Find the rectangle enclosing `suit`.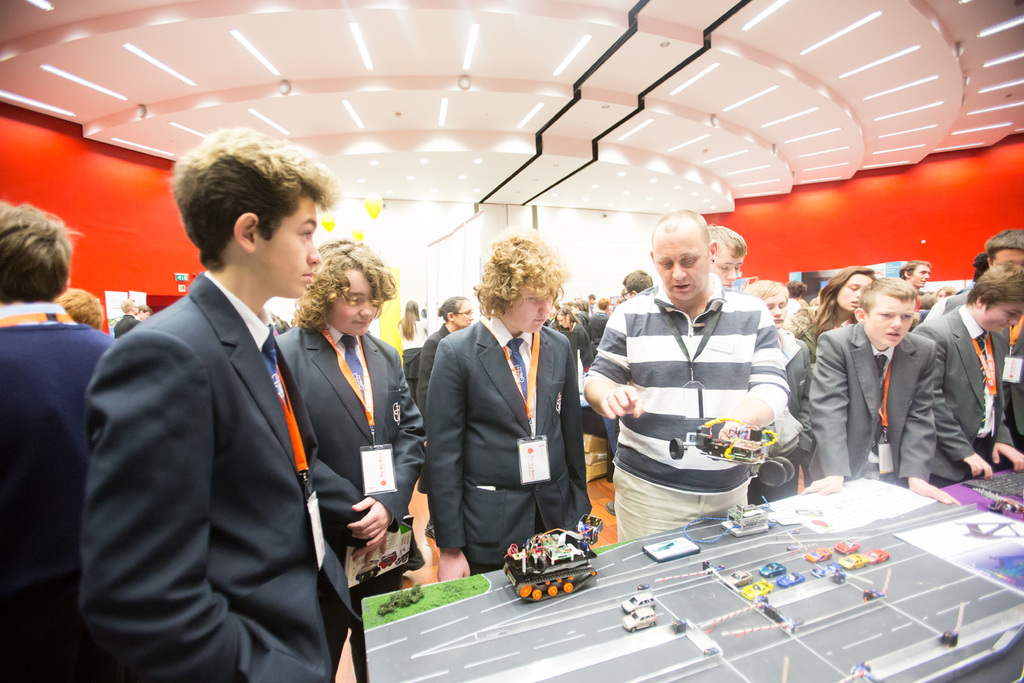
crop(797, 319, 938, 514).
